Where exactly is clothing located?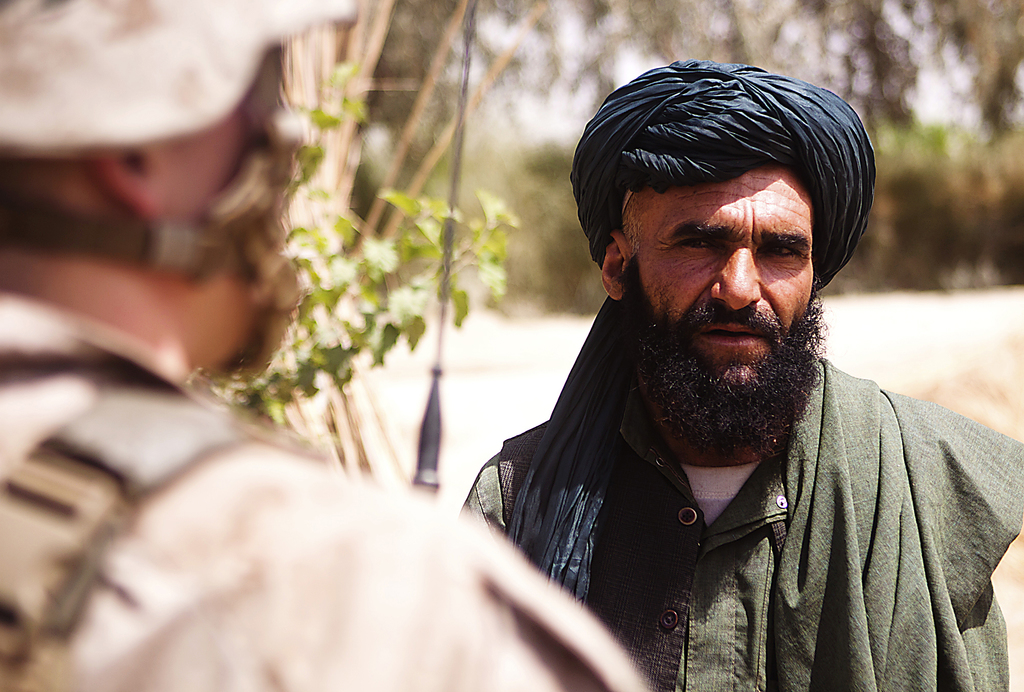
Its bounding box is left=0, top=301, right=660, bottom=691.
